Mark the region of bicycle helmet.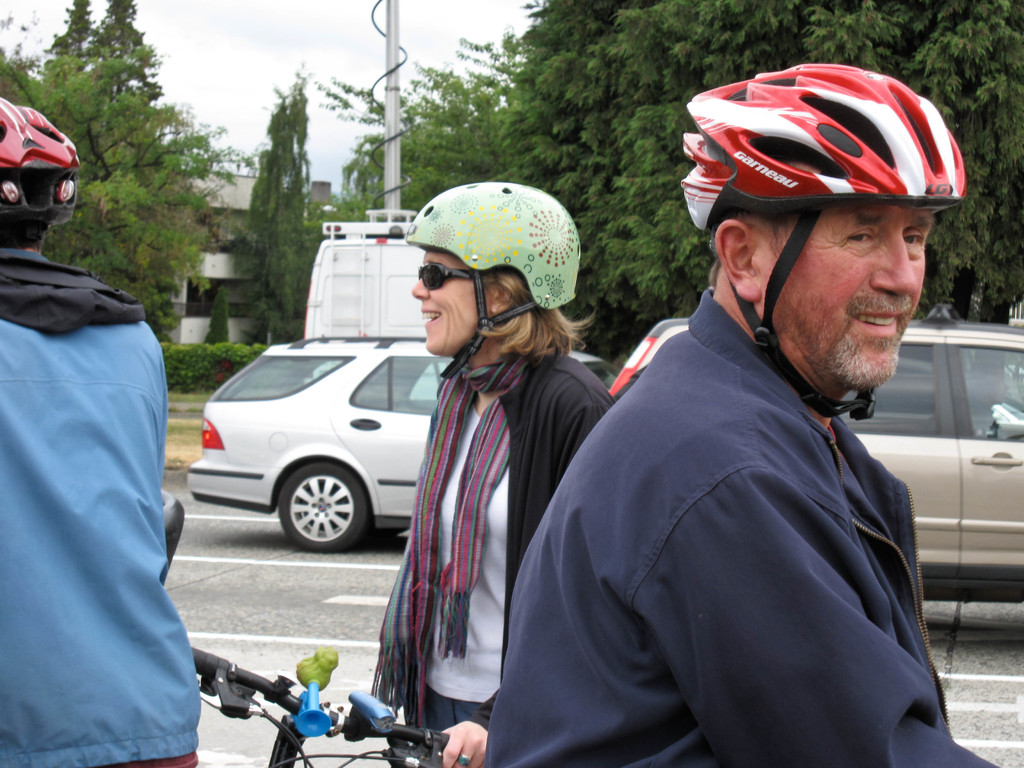
Region: left=411, top=177, right=577, bottom=375.
